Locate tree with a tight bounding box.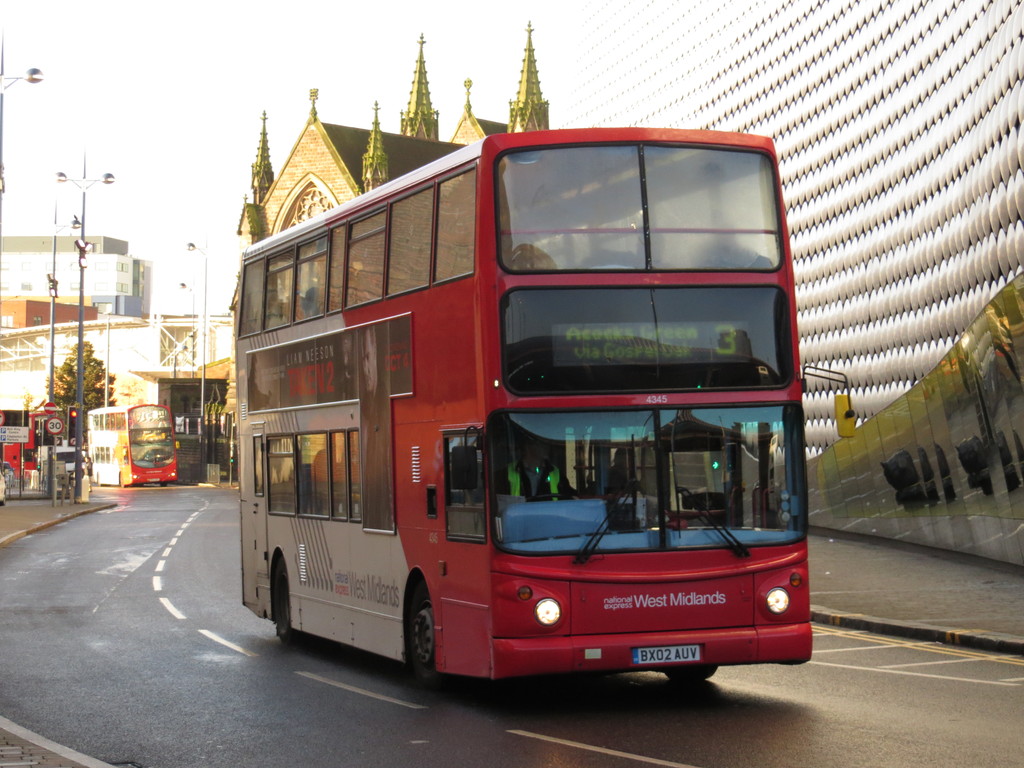
[left=31, top=334, right=118, bottom=449].
